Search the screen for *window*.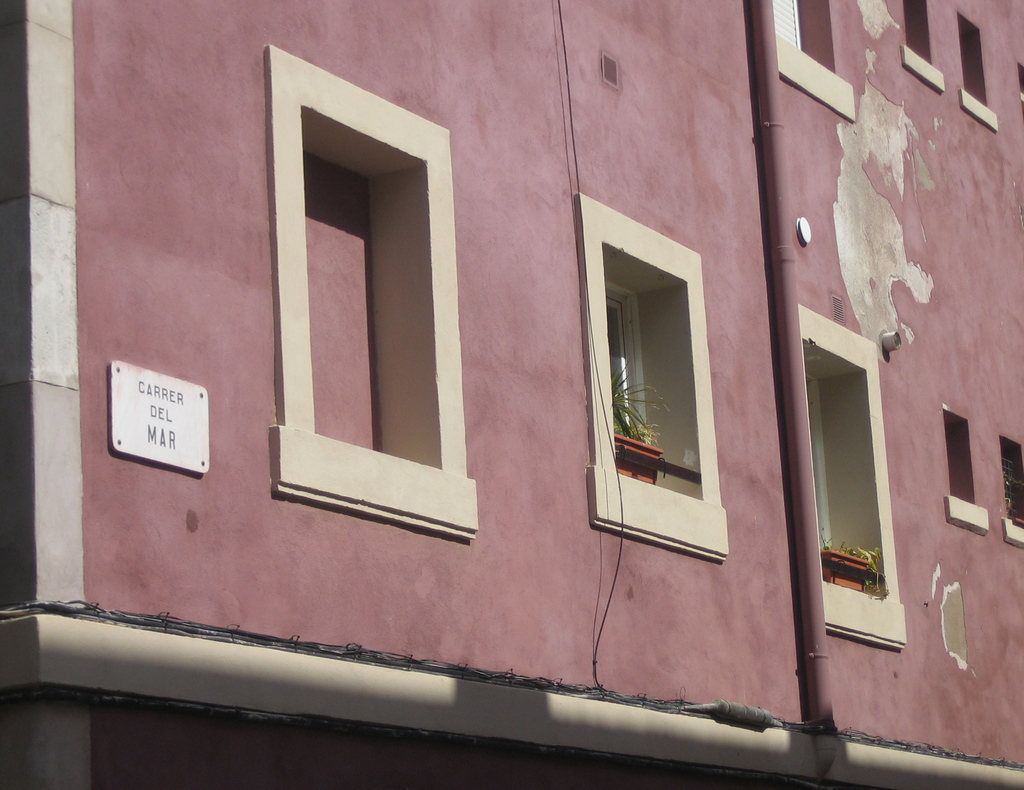
Found at [1000,434,1023,545].
